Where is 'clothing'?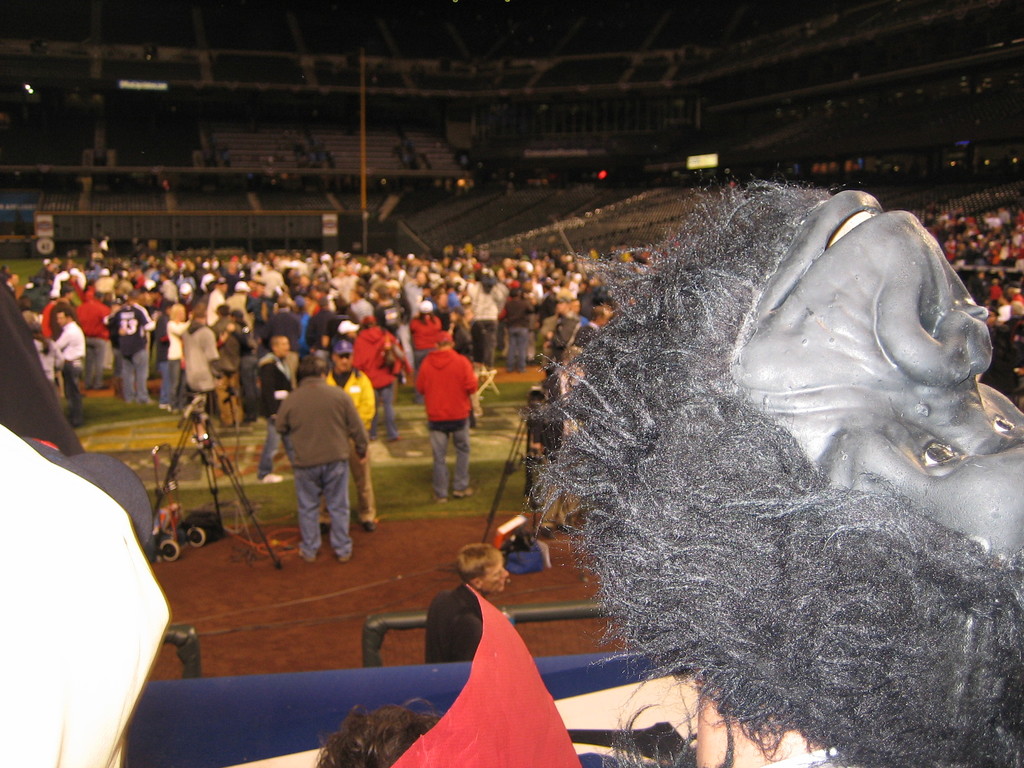
418:346:477:497.
